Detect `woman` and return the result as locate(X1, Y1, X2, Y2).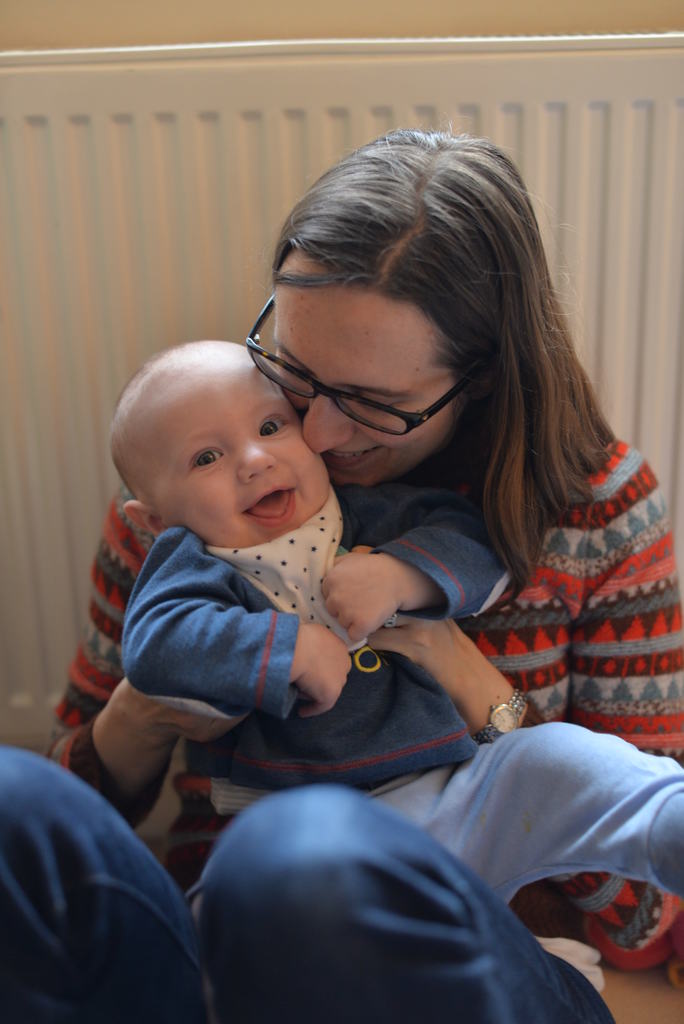
locate(0, 128, 683, 1023).
